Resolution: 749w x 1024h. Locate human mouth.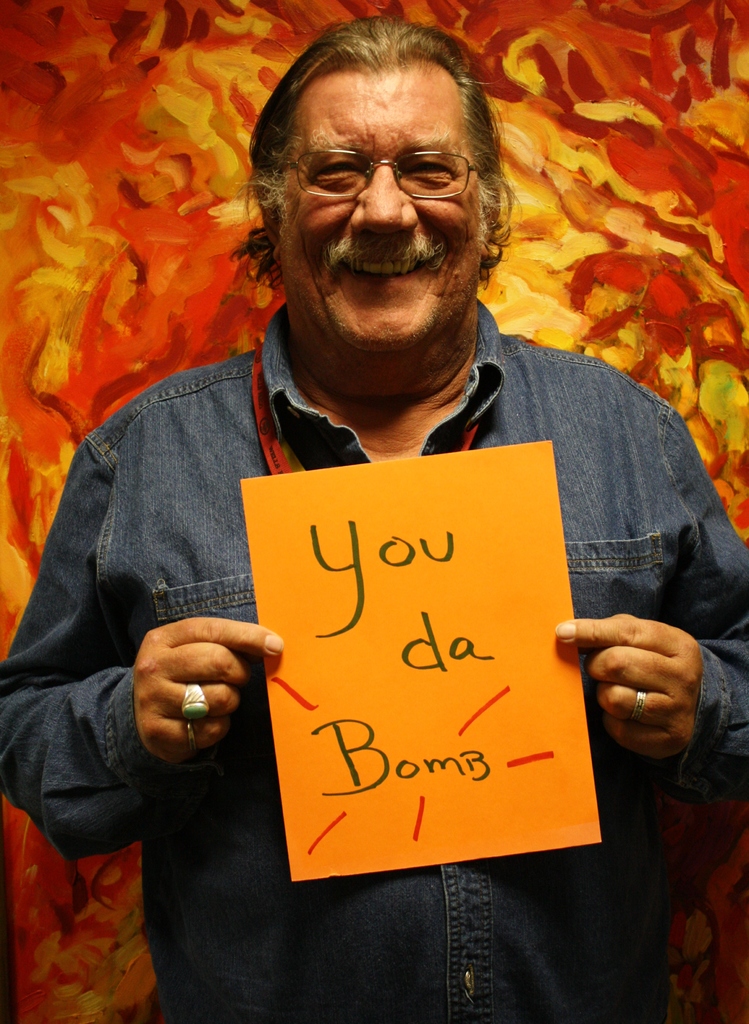
<box>327,239,443,291</box>.
